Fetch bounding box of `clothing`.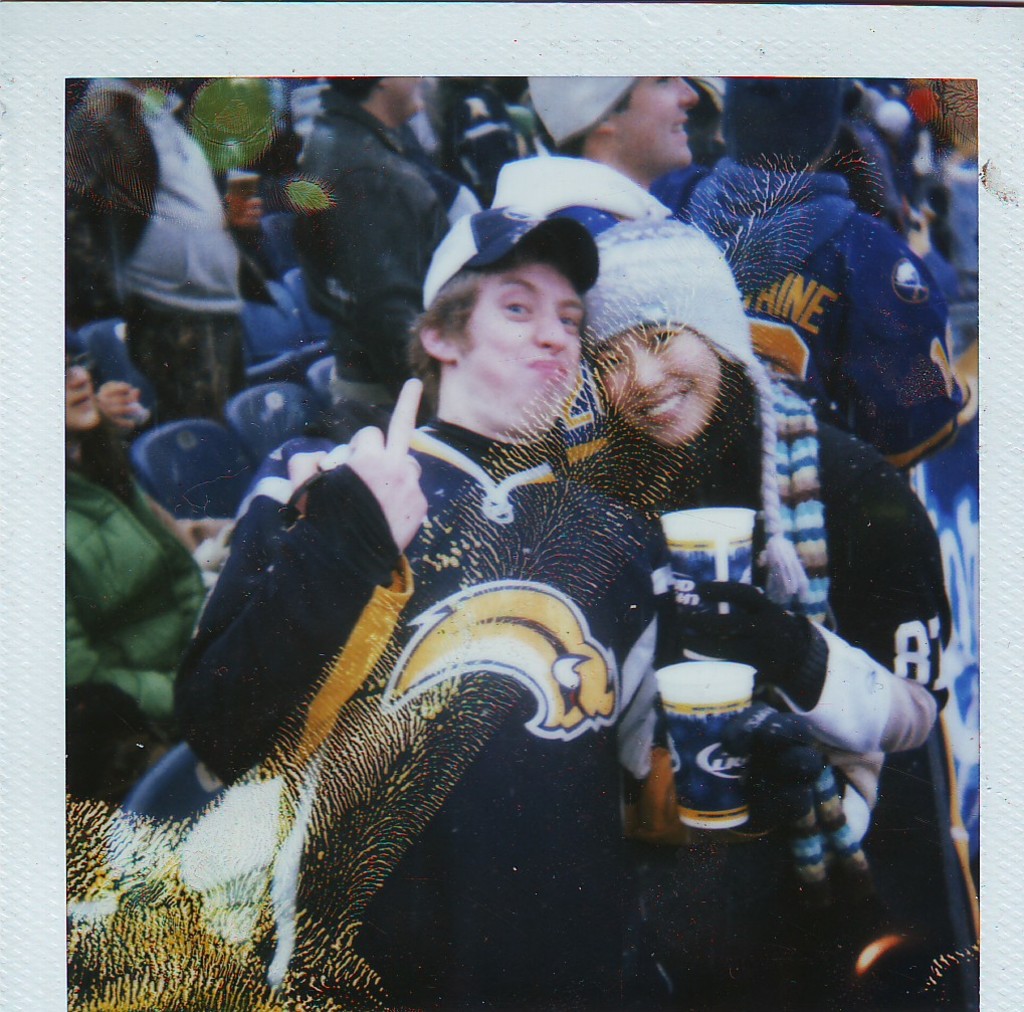
Bbox: [65, 78, 249, 420].
